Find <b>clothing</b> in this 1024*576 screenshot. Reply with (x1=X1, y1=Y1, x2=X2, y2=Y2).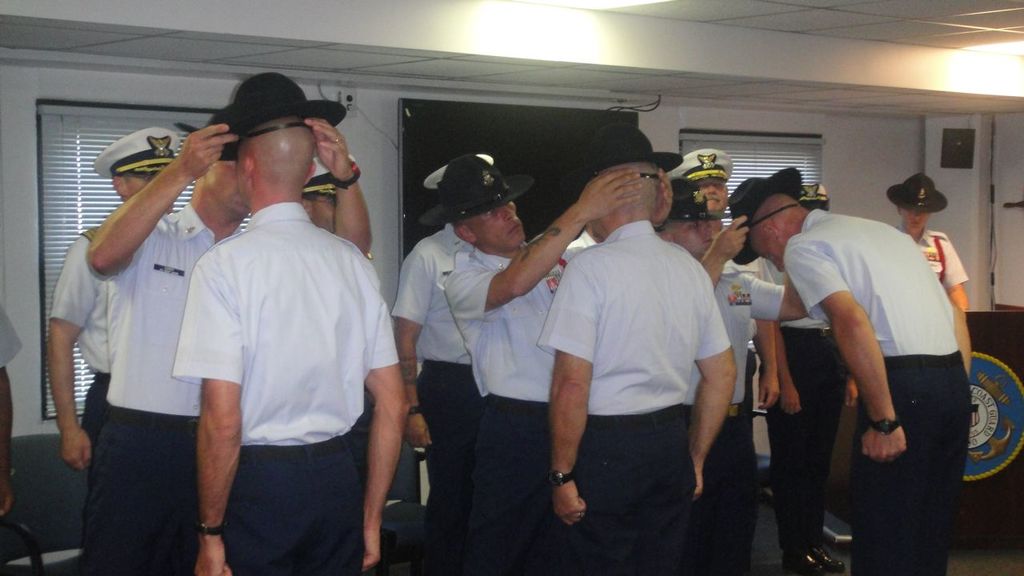
(x1=174, y1=203, x2=402, y2=575).
